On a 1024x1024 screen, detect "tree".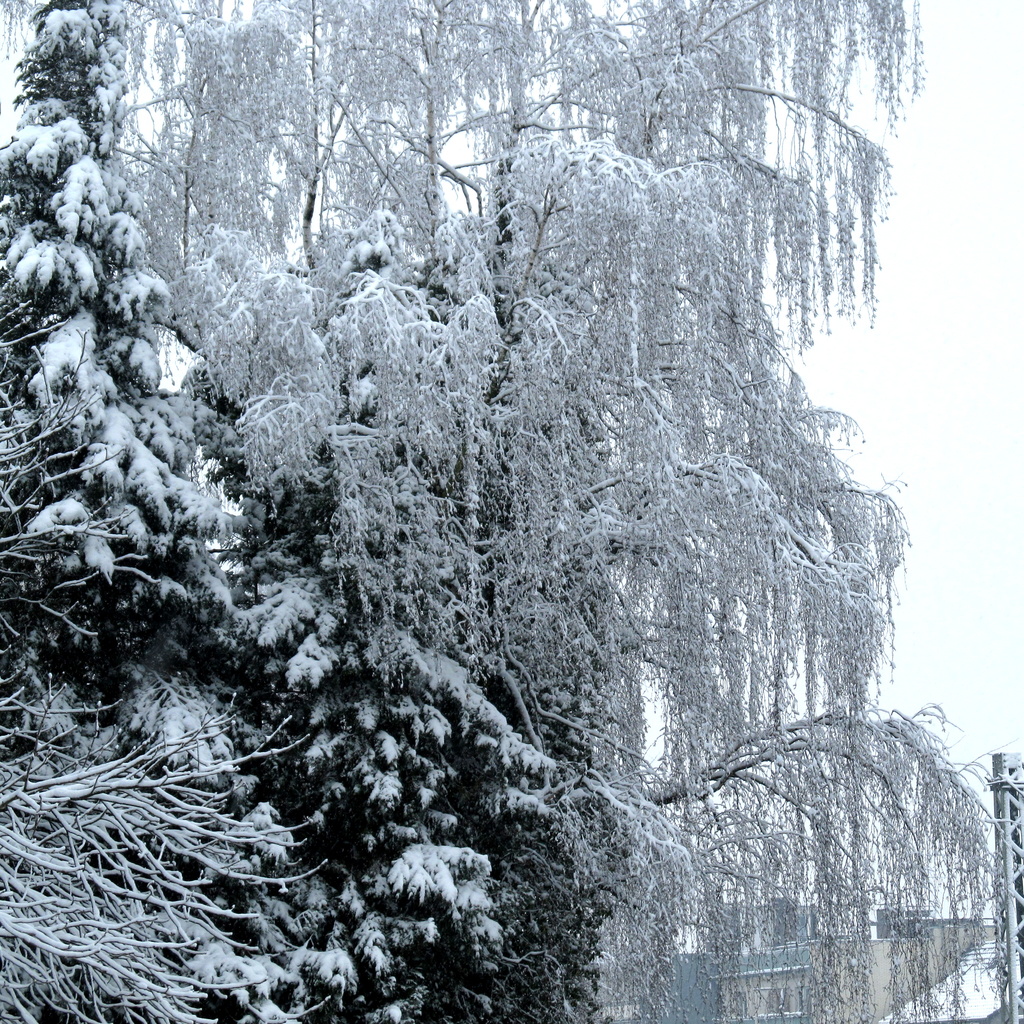
region(439, 136, 895, 610).
